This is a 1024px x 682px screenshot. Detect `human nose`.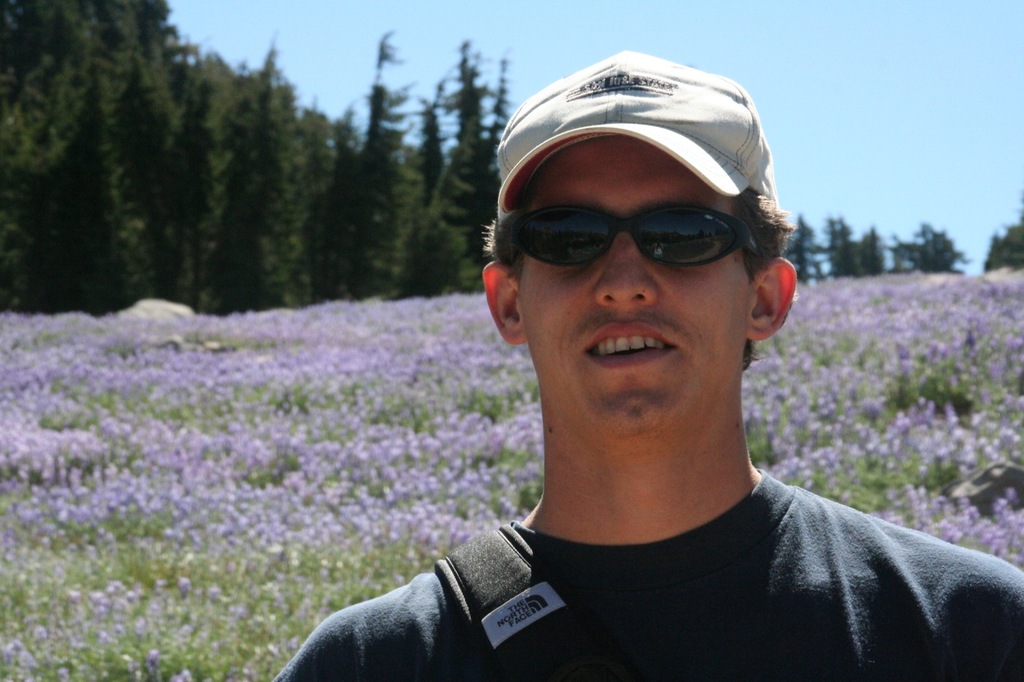
region(590, 230, 660, 310).
